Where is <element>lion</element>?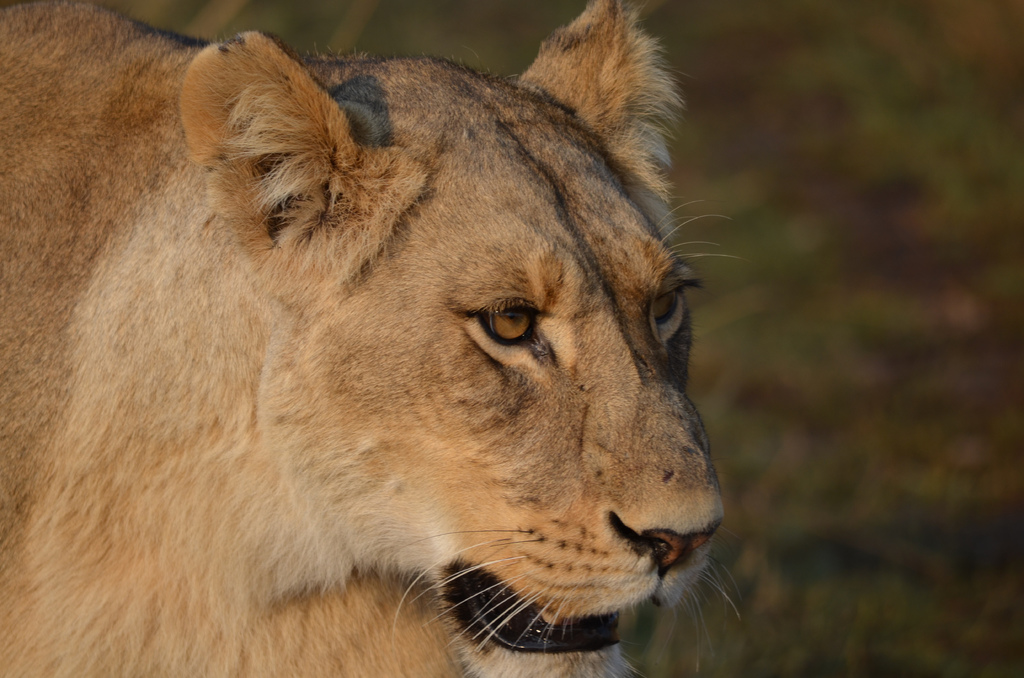
bbox=(0, 0, 749, 677).
